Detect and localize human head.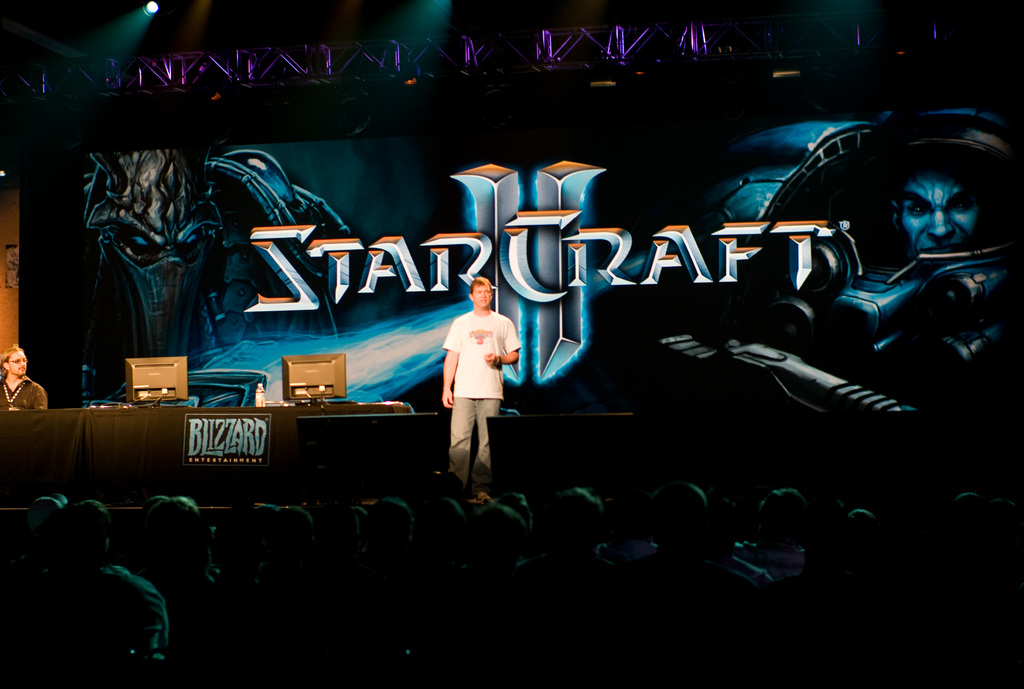
Localized at x1=470, y1=277, x2=489, y2=311.
